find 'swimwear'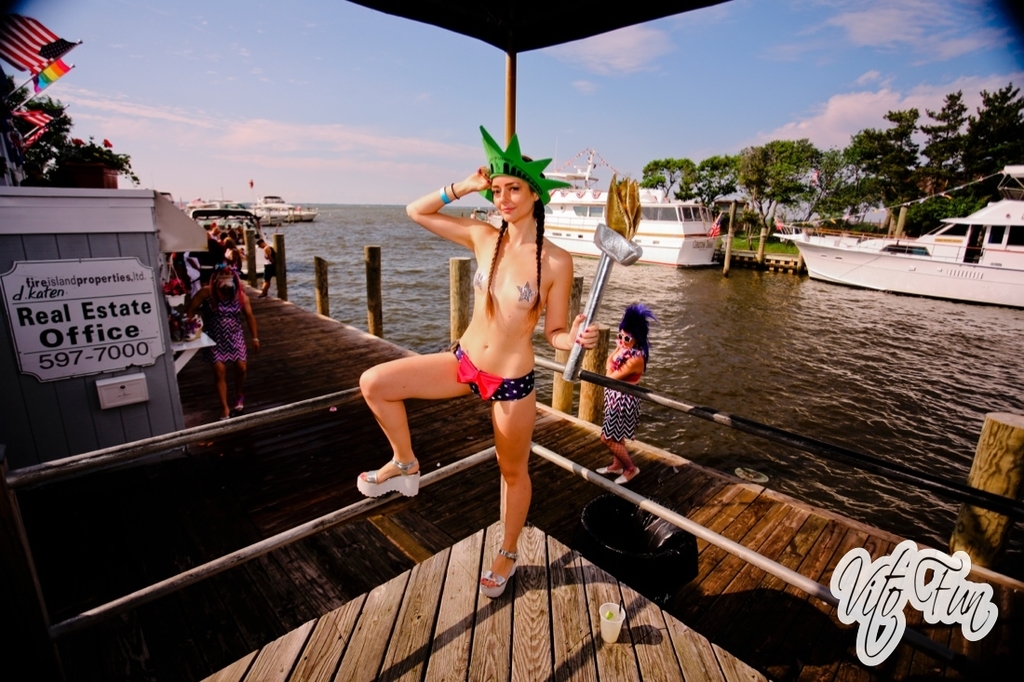
(x1=600, y1=386, x2=643, y2=438)
